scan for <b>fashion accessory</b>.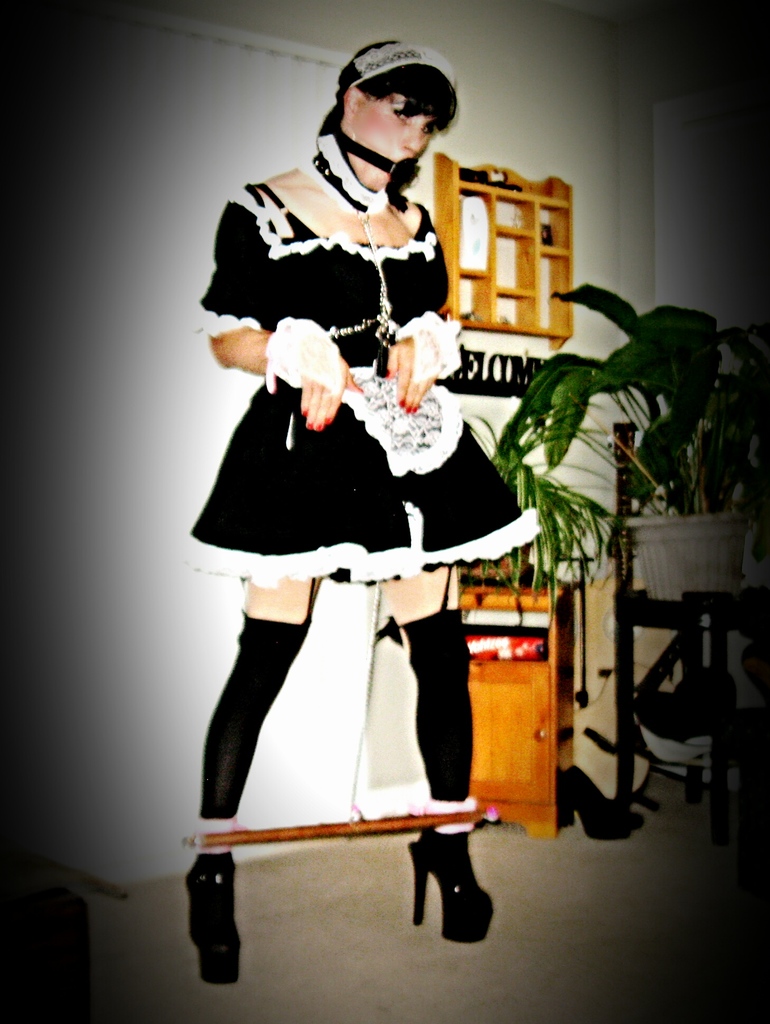
Scan result: box=[184, 852, 243, 991].
